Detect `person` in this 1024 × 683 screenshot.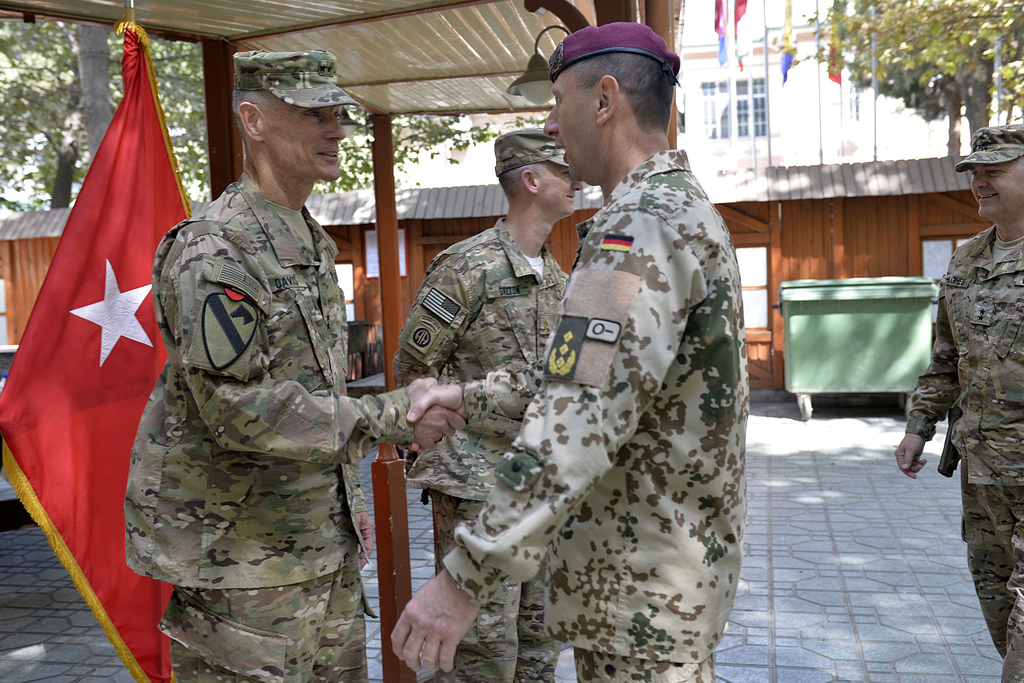
Detection: [left=387, top=125, right=594, bottom=682].
